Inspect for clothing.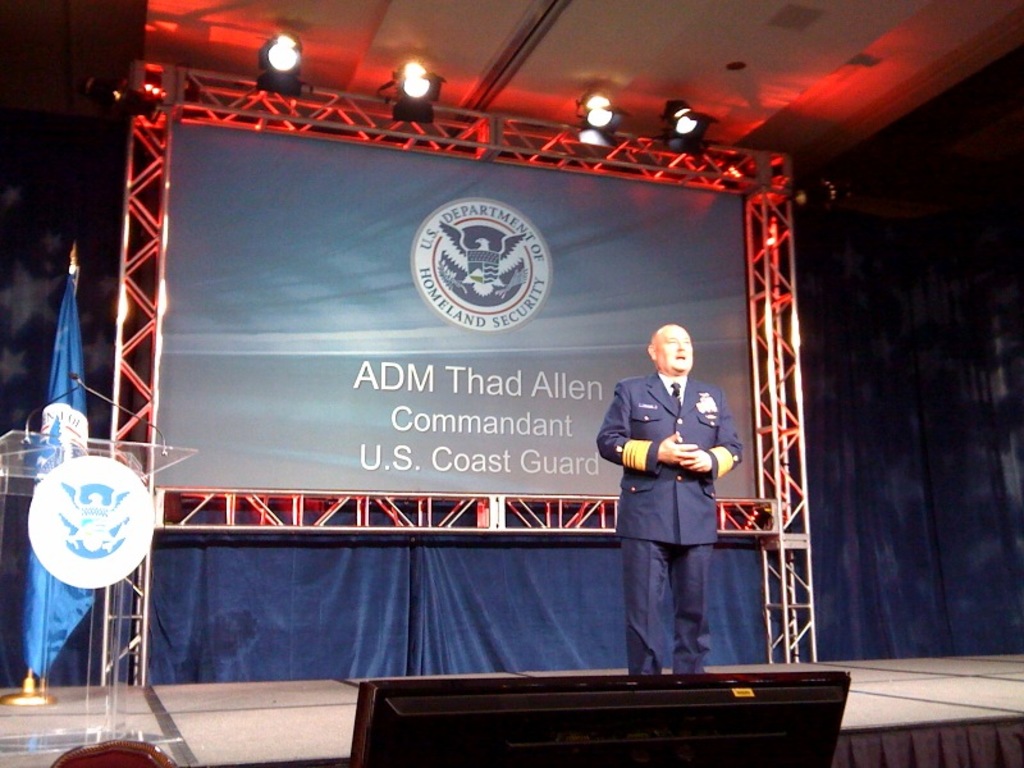
Inspection: Rect(596, 334, 742, 644).
